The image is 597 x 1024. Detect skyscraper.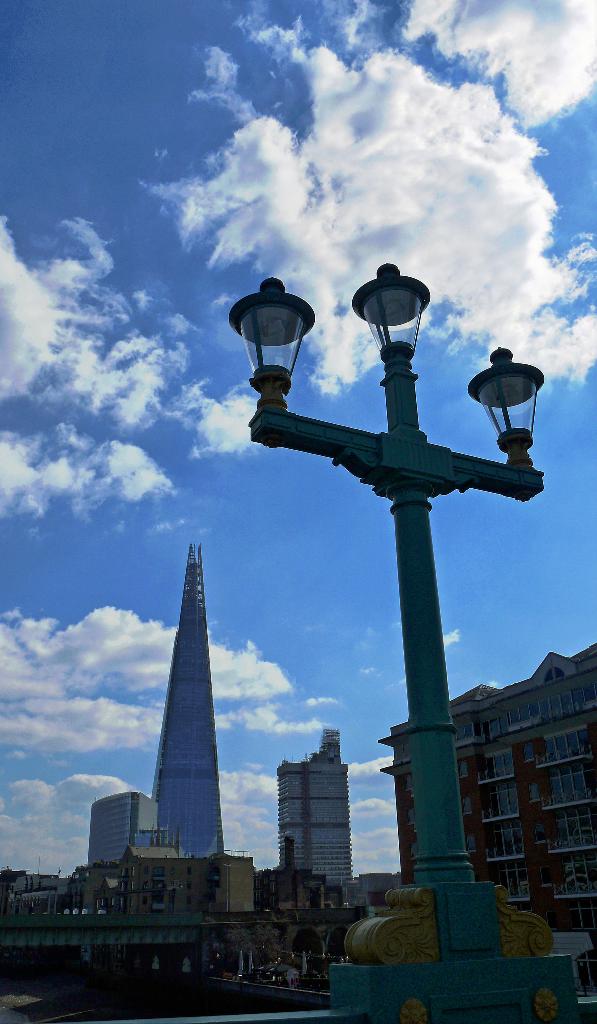
Detection: (x1=151, y1=543, x2=224, y2=855).
